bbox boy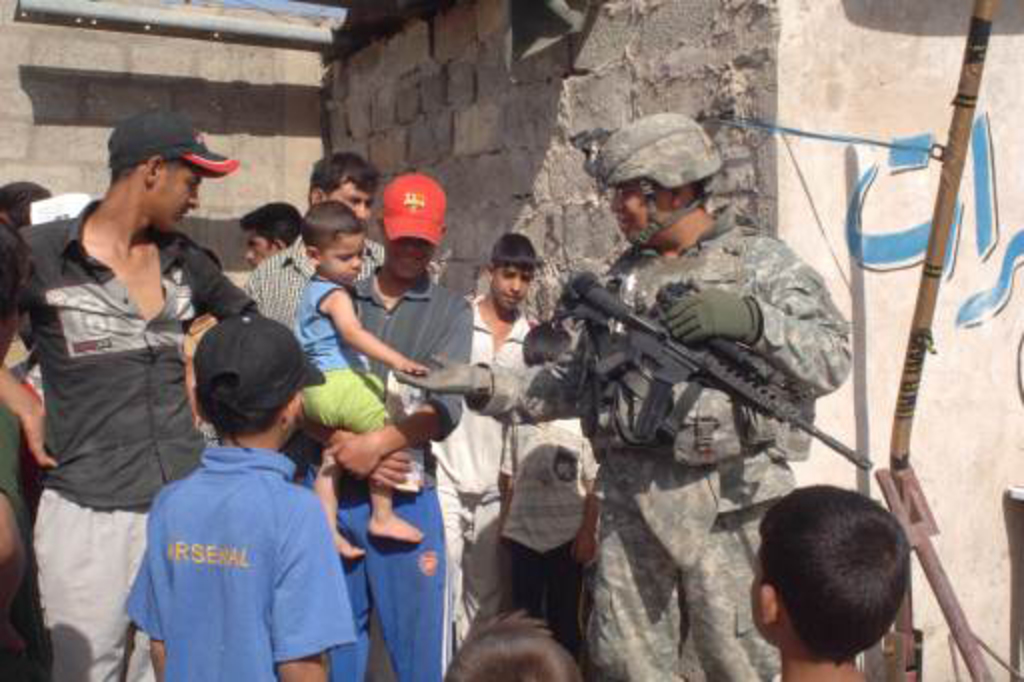
(118, 314, 358, 680)
